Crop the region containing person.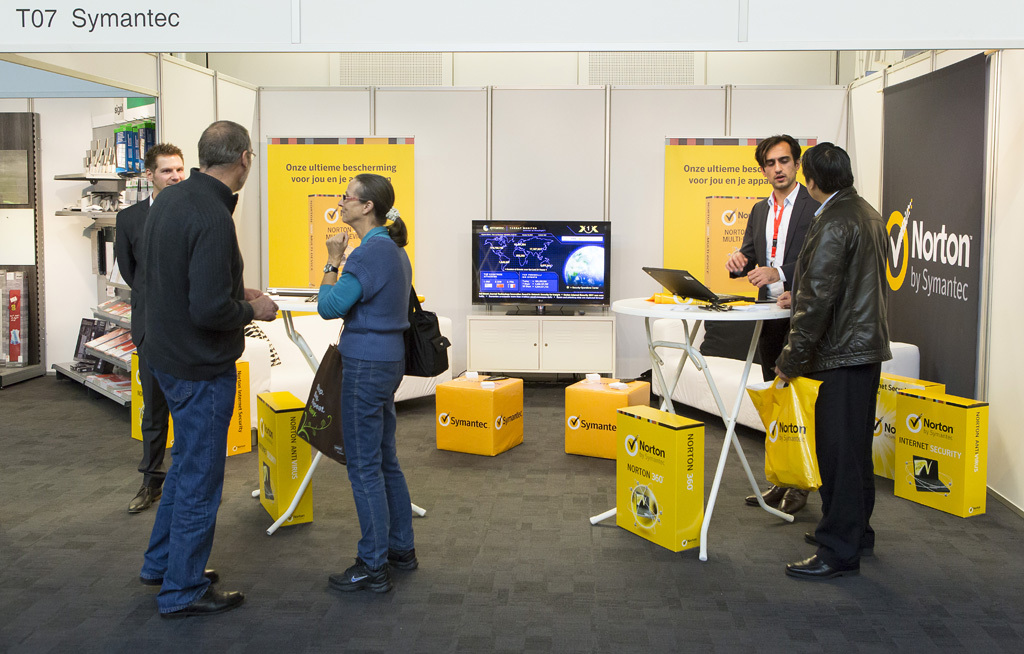
Crop region: box(315, 173, 424, 593).
